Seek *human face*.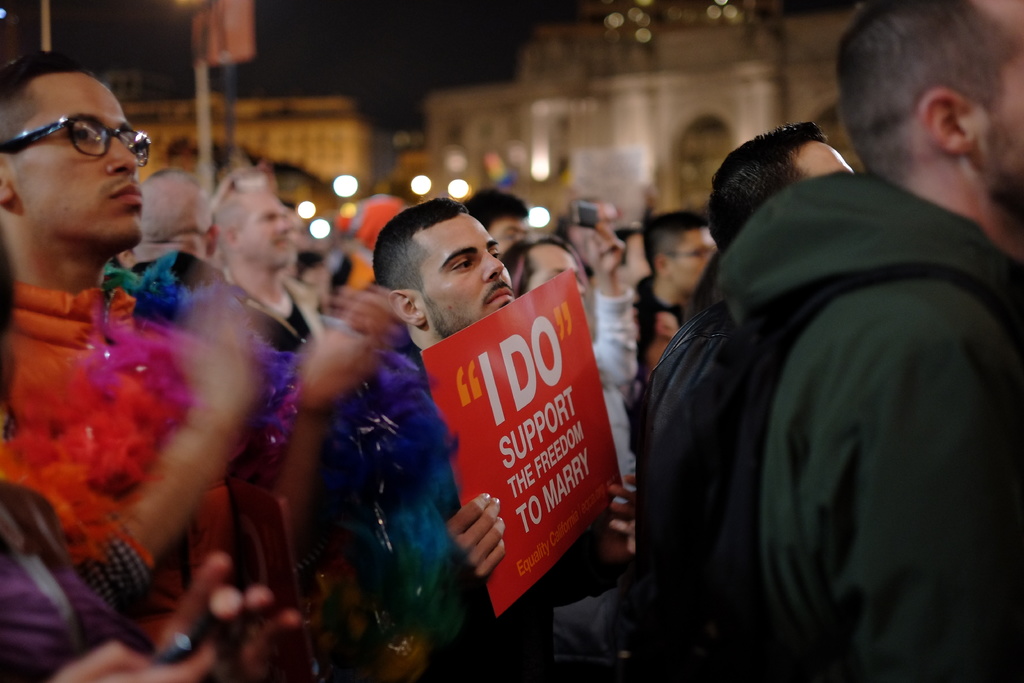
{"x1": 527, "y1": 240, "x2": 584, "y2": 292}.
